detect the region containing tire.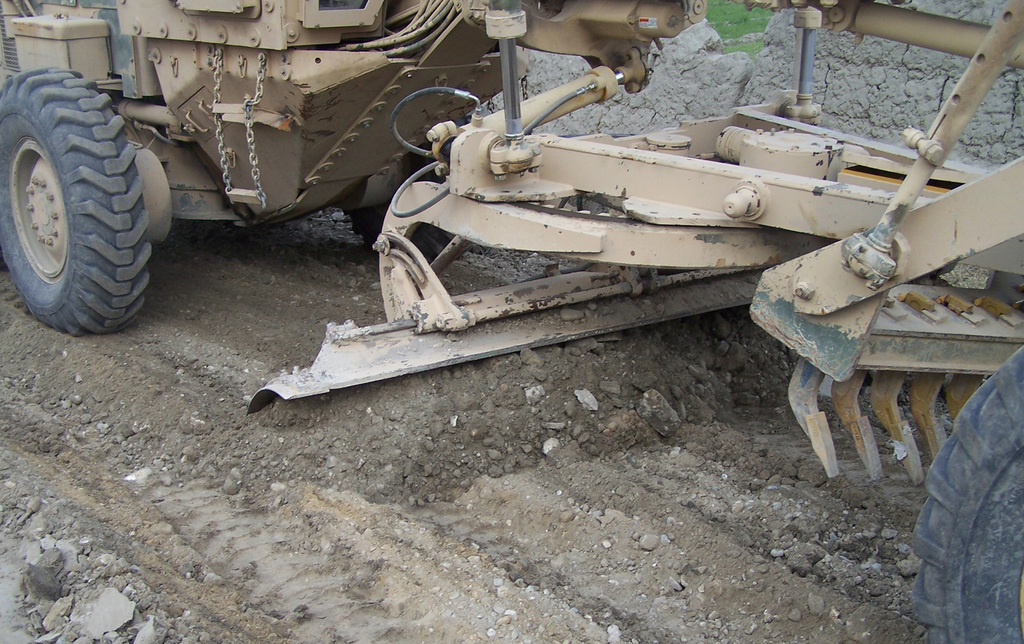
(343,116,465,264).
